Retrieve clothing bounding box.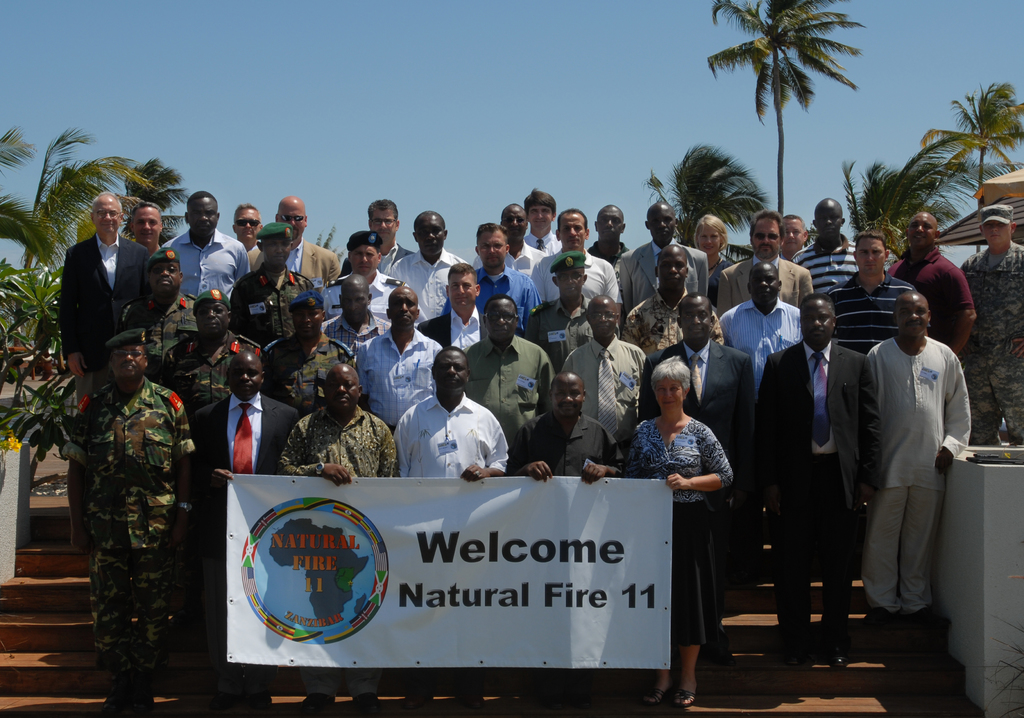
Bounding box: bbox=(476, 259, 541, 326).
